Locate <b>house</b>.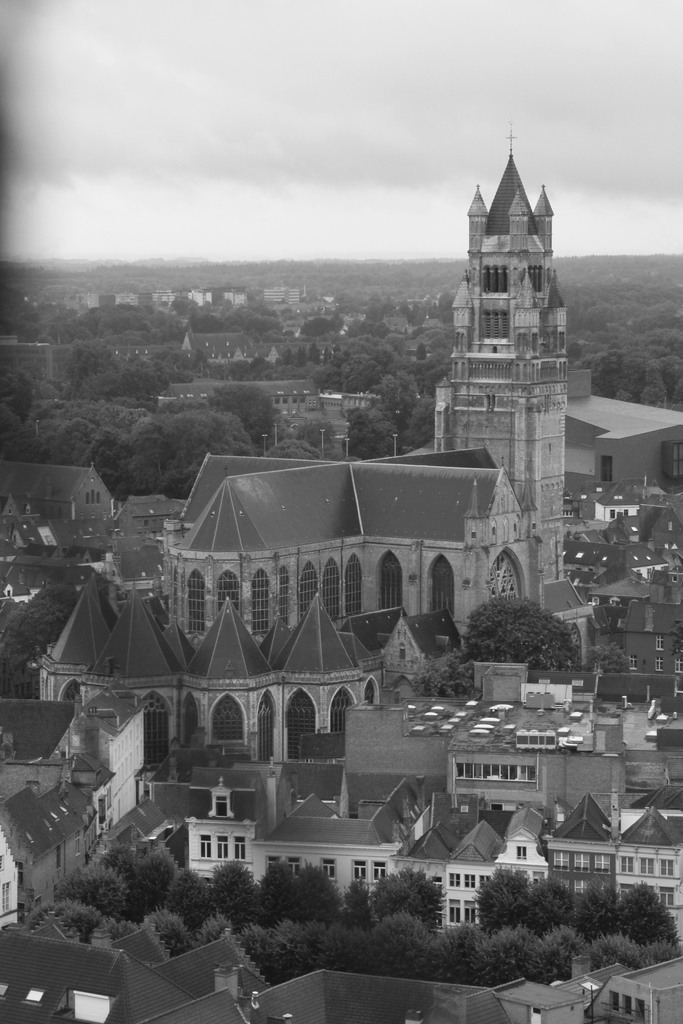
Bounding box: bbox=[586, 951, 682, 1023].
